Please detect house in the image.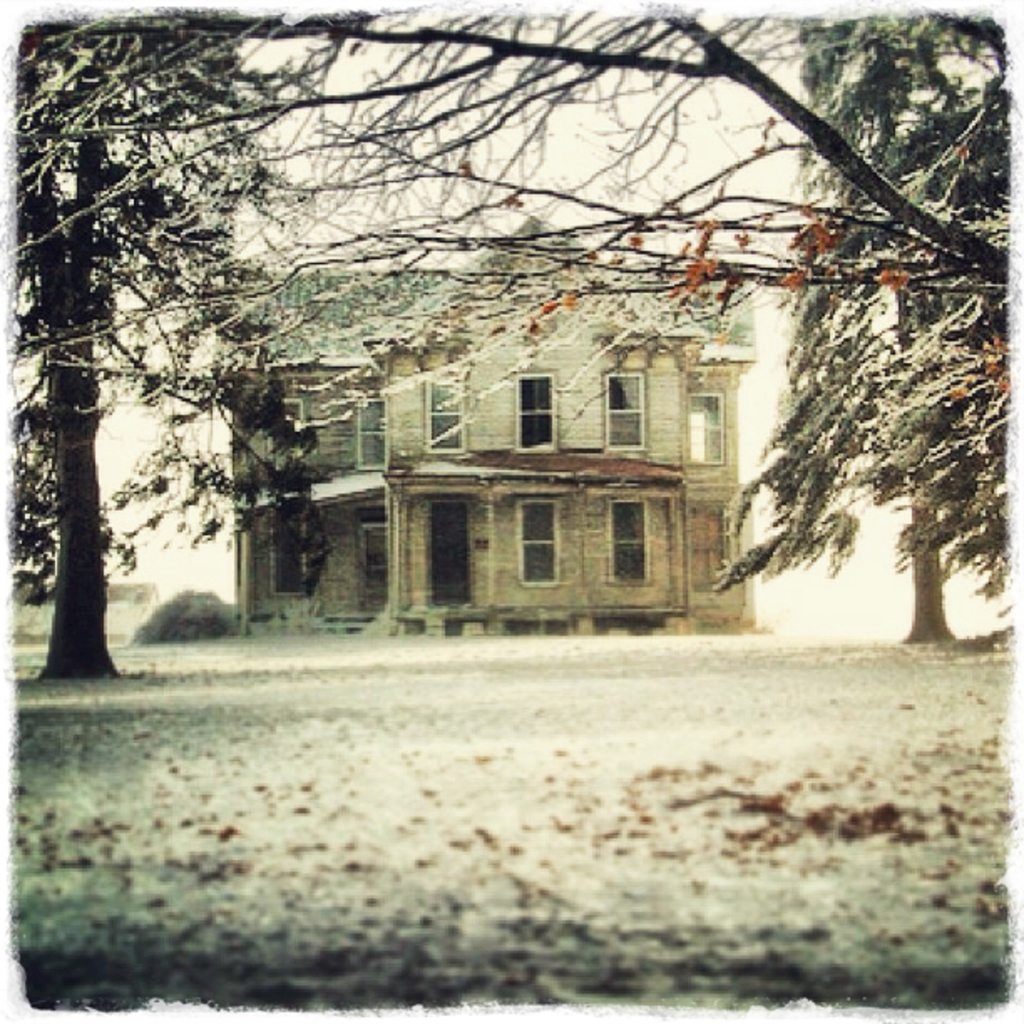
(266,278,786,619).
